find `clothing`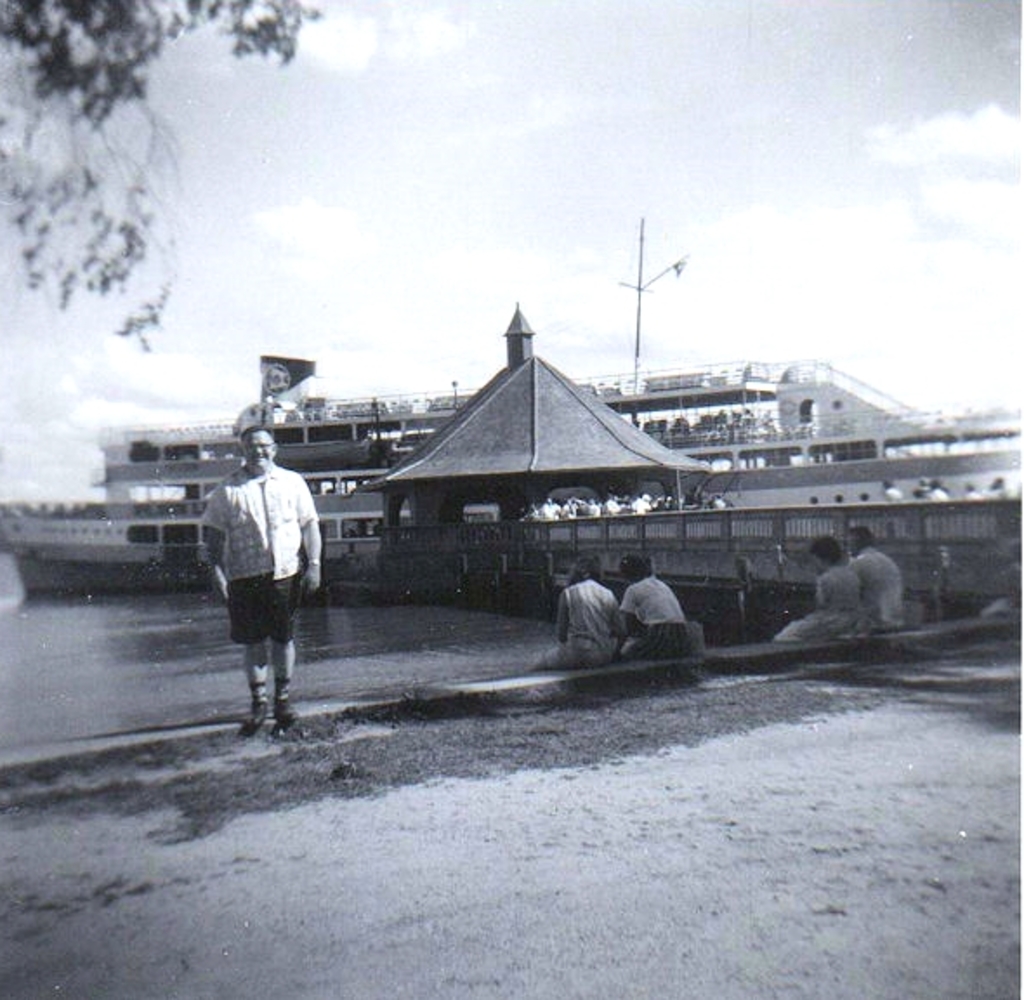
[x1=781, y1=557, x2=863, y2=637]
